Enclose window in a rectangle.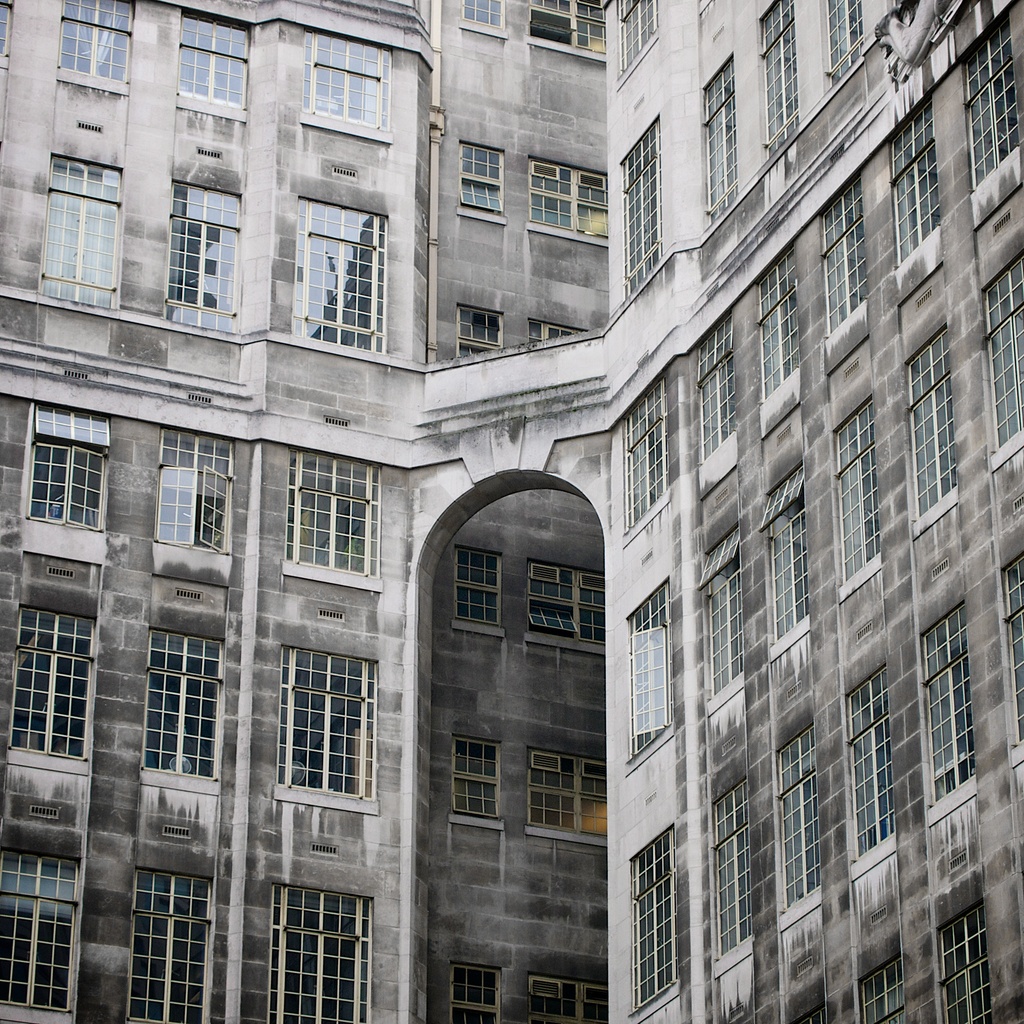
<box>780,728,824,913</box>.
